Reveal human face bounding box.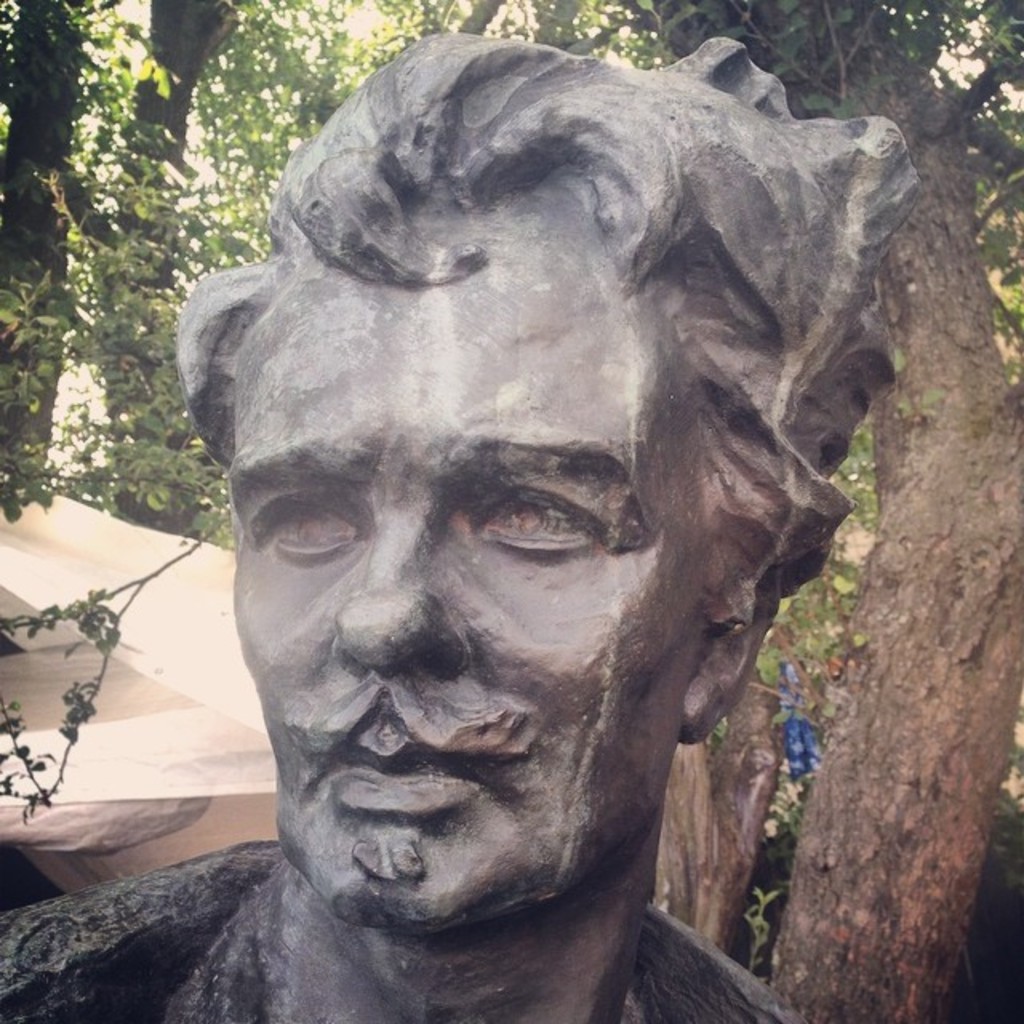
Revealed: crop(226, 250, 754, 904).
